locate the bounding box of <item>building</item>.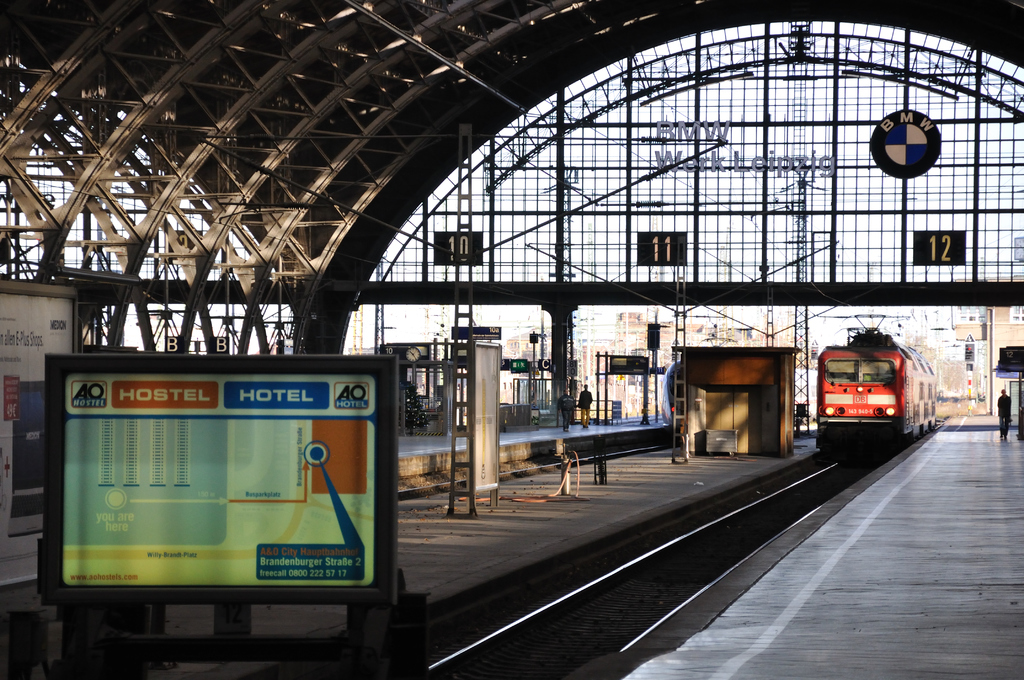
Bounding box: pyautogui.locateOnScreen(954, 277, 1023, 416).
